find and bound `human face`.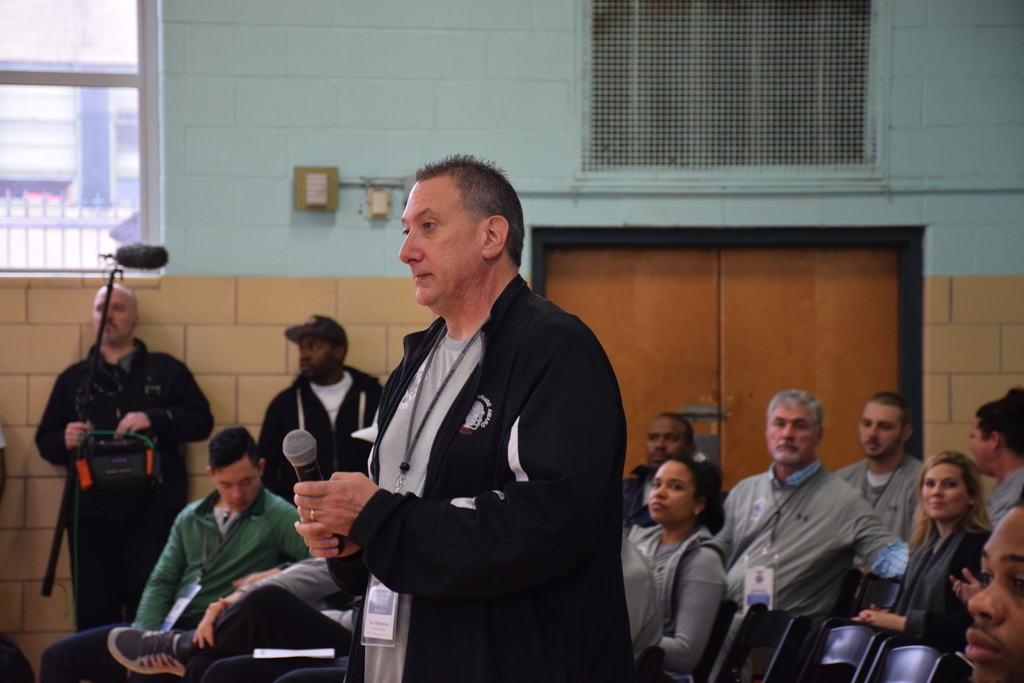
Bound: (x1=302, y1=336, x2=332, y2=377).
